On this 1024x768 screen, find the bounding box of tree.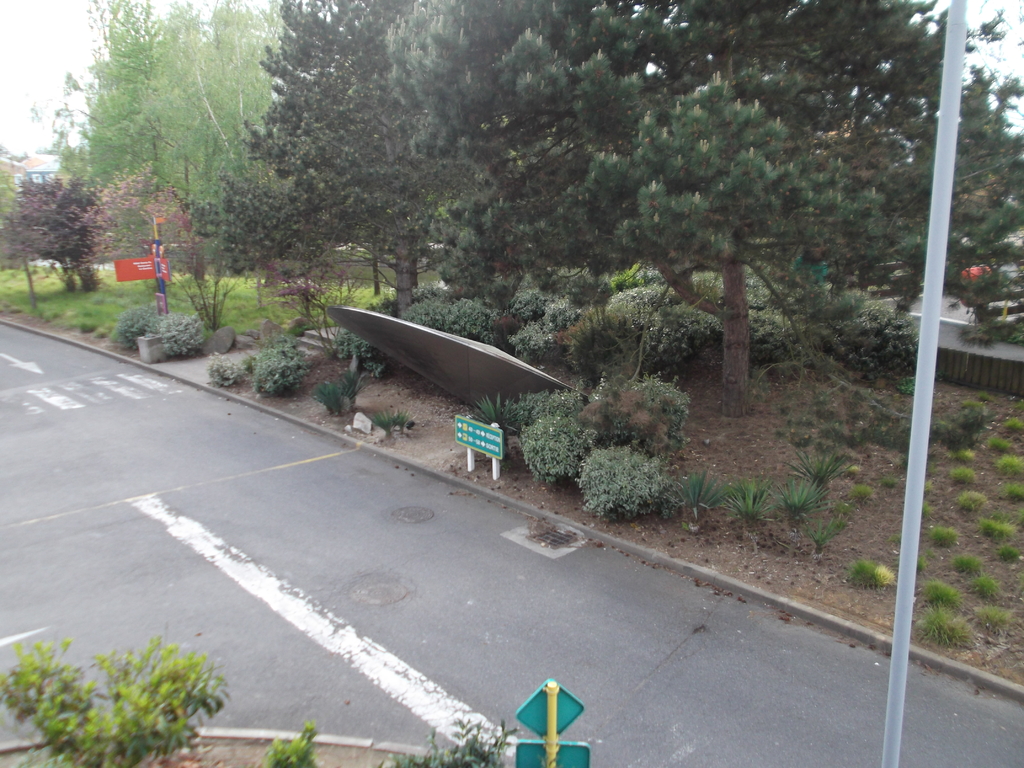
Bounding box: bbox=[234, 0, 411, 302].
